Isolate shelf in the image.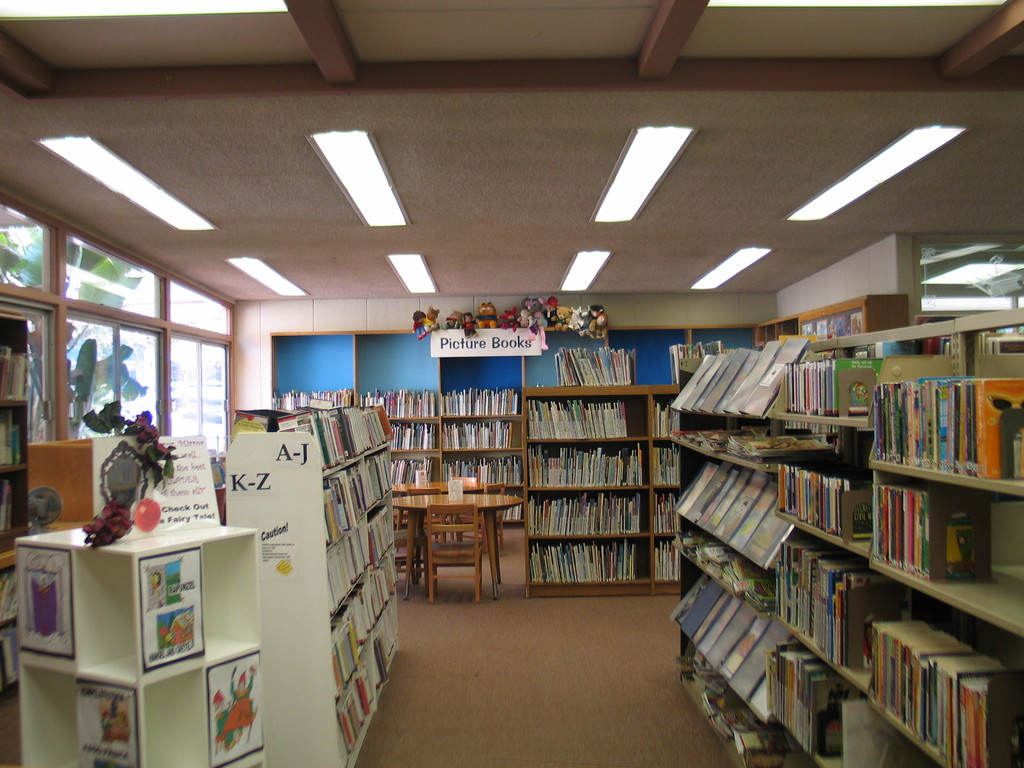
Isolated region: [778, 321, 804, 344].
